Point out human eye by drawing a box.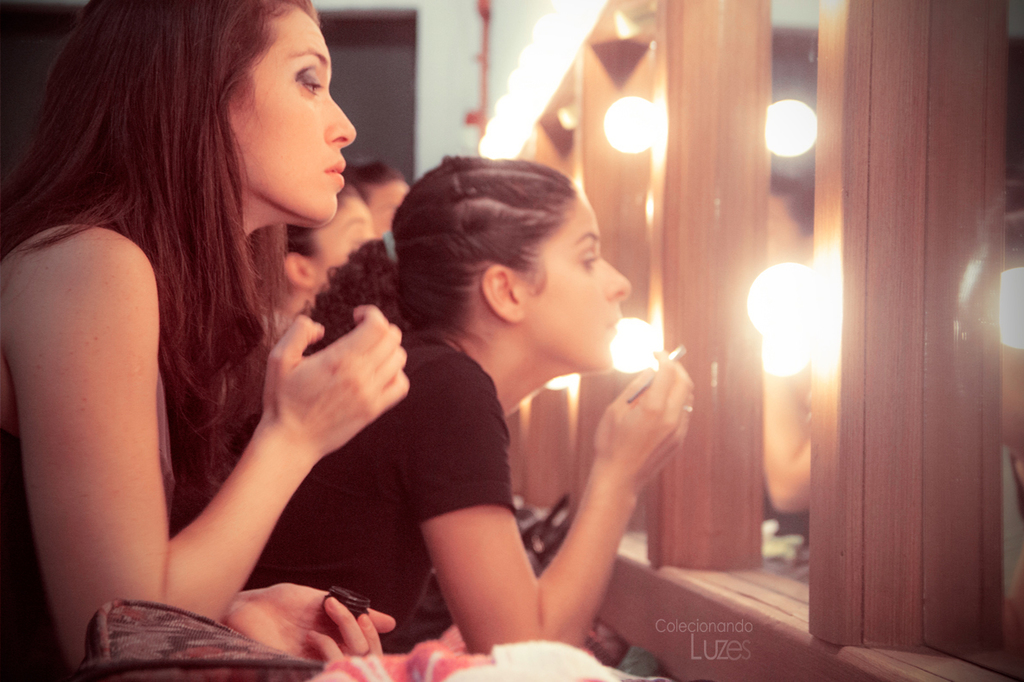
577, 242, 599, 277.
